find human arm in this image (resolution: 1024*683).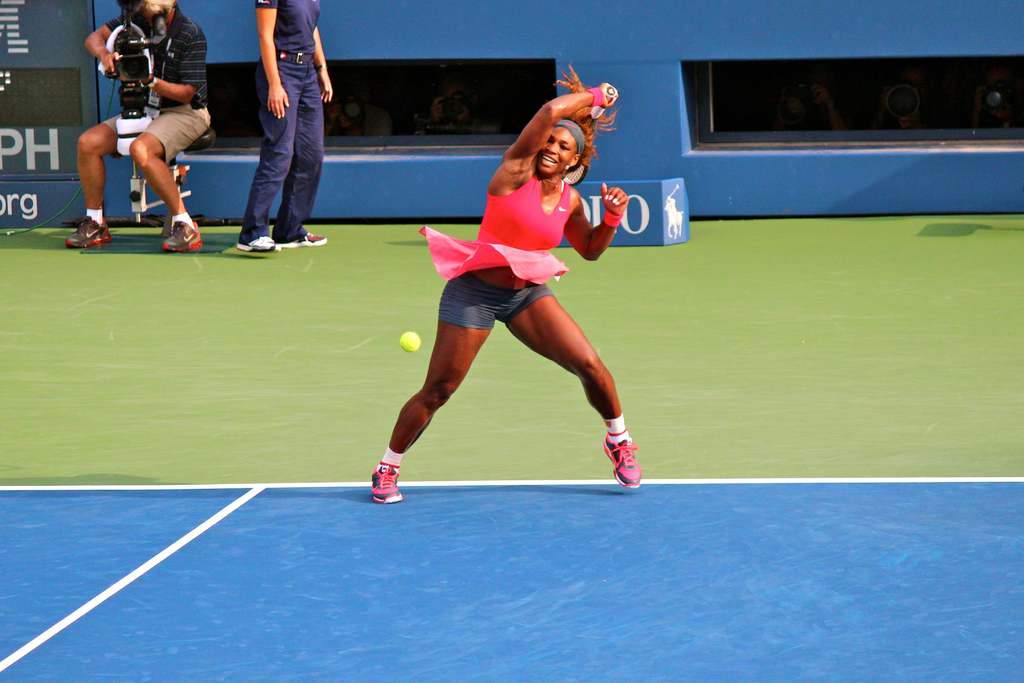
BBox(134, 16, 204, 105).
